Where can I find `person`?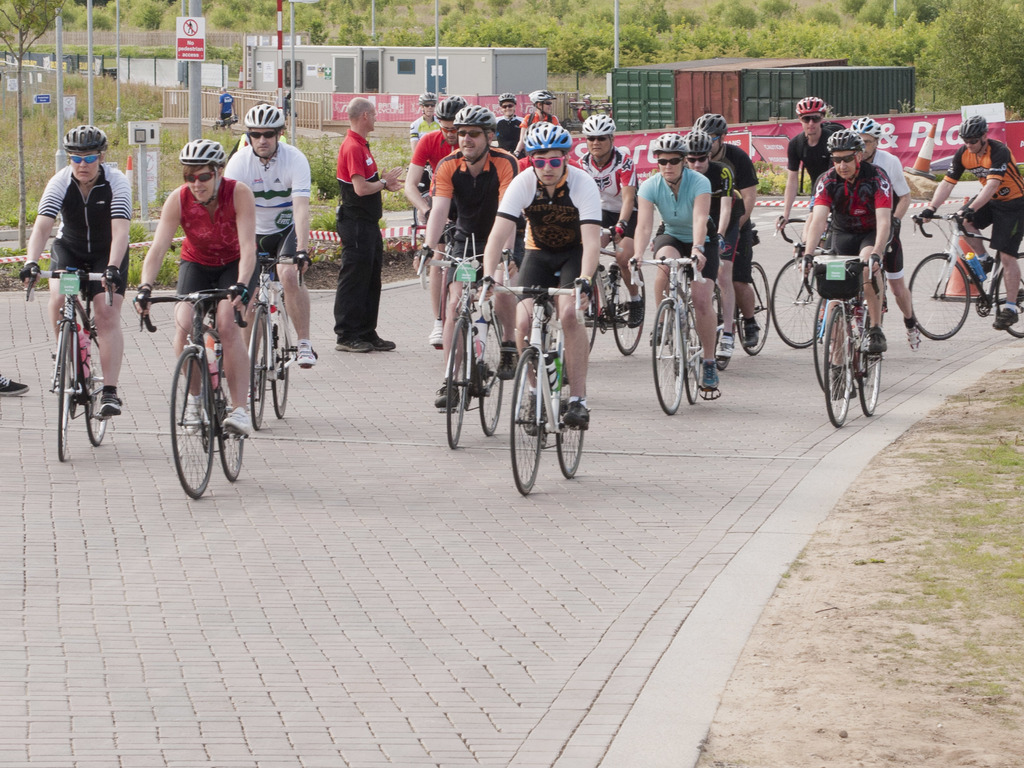
You can find it at box(330, 87, 398, 356).
